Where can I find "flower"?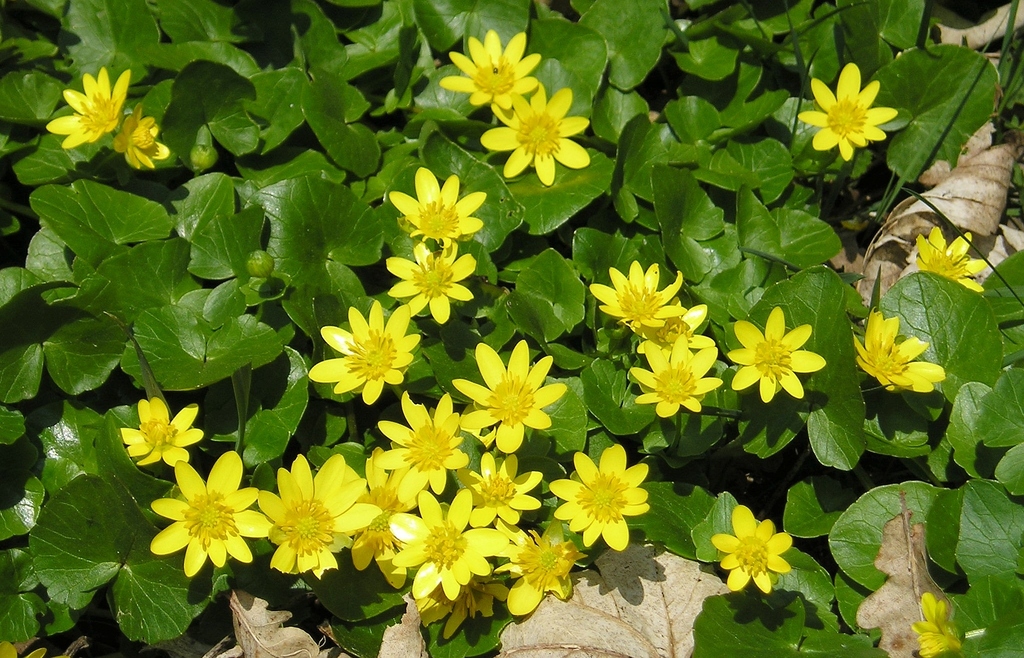
You can find it at 387,165,488,250.
